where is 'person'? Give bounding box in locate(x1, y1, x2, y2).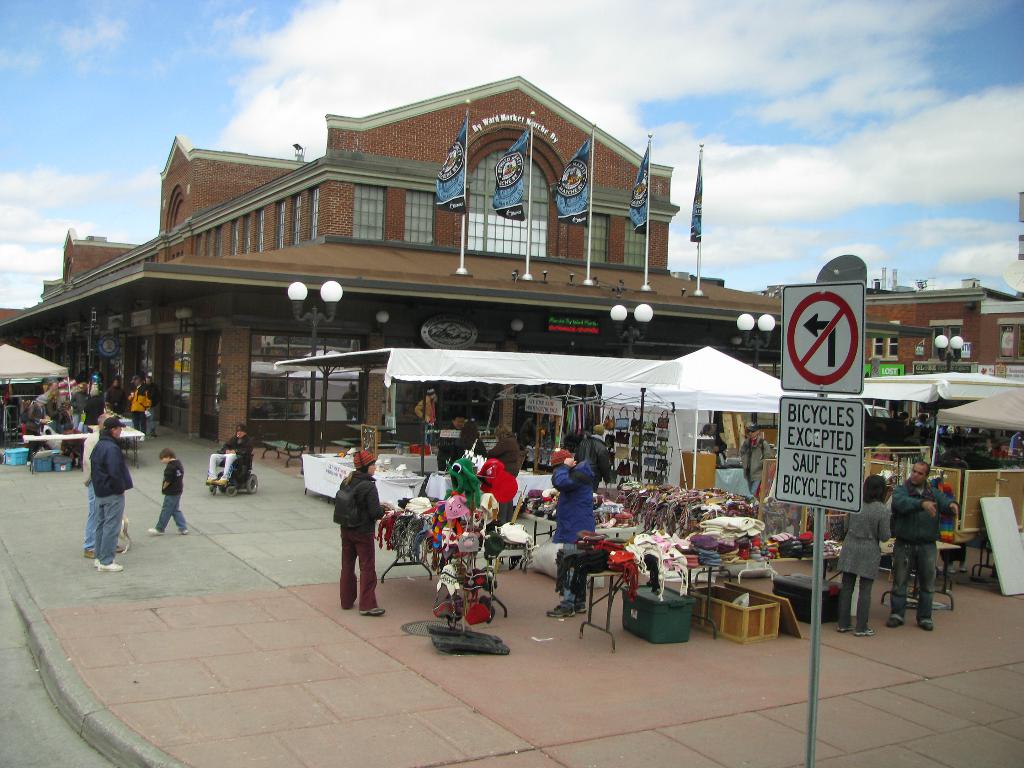
locate(145, 448, 234, 537).
